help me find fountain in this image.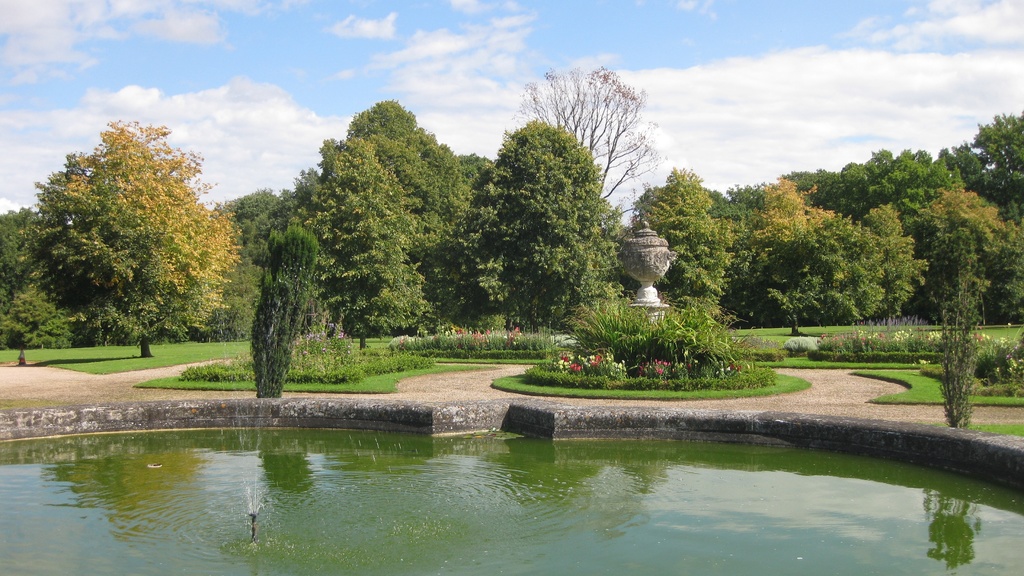
Found it: [0,391,1023,575].
